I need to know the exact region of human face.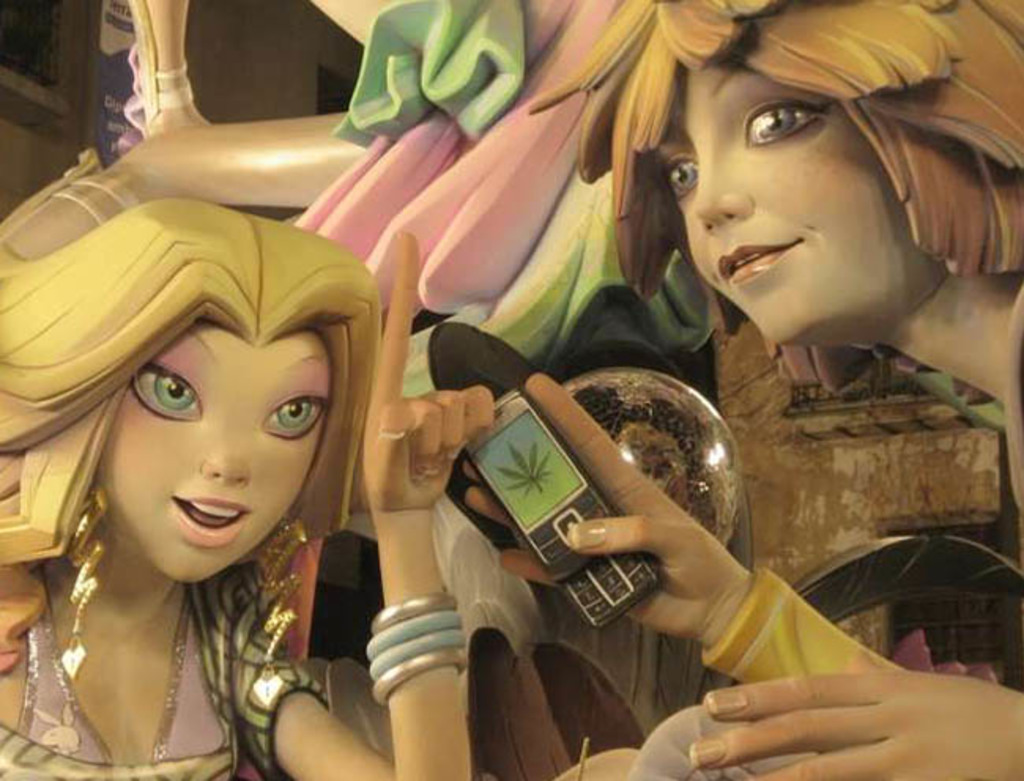
Region: bbox=[96, 316, 328, 581].
